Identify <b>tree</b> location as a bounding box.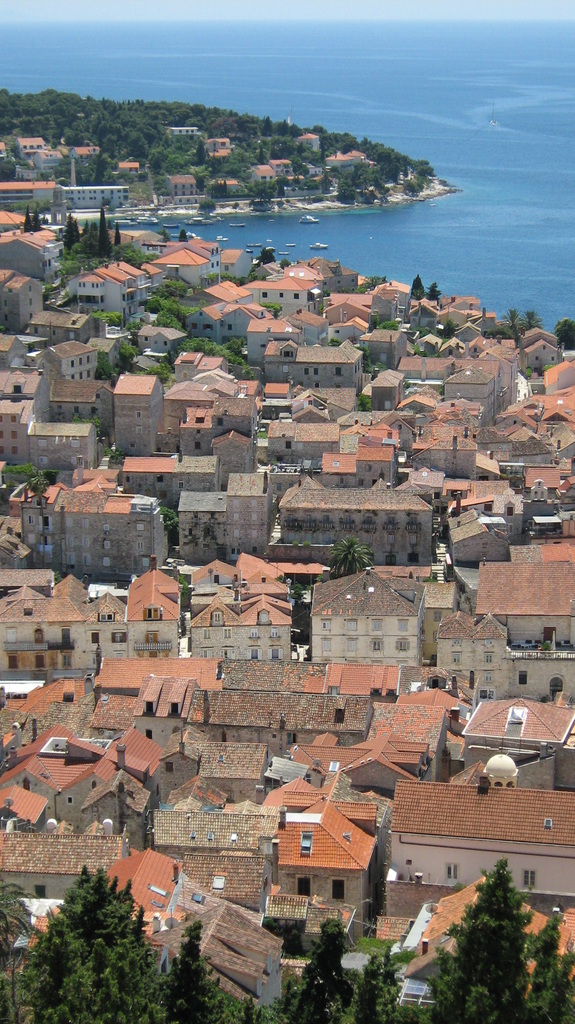
(425, 279, 442, 305).
